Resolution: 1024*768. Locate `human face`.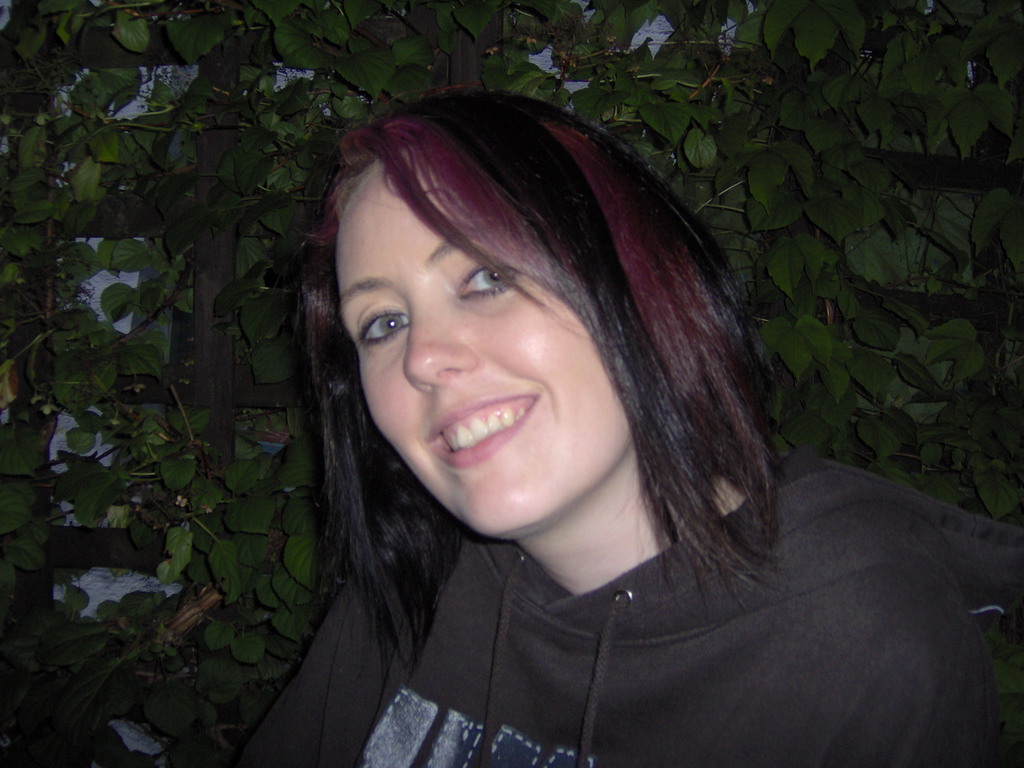
(341, 163, 632, 533).
